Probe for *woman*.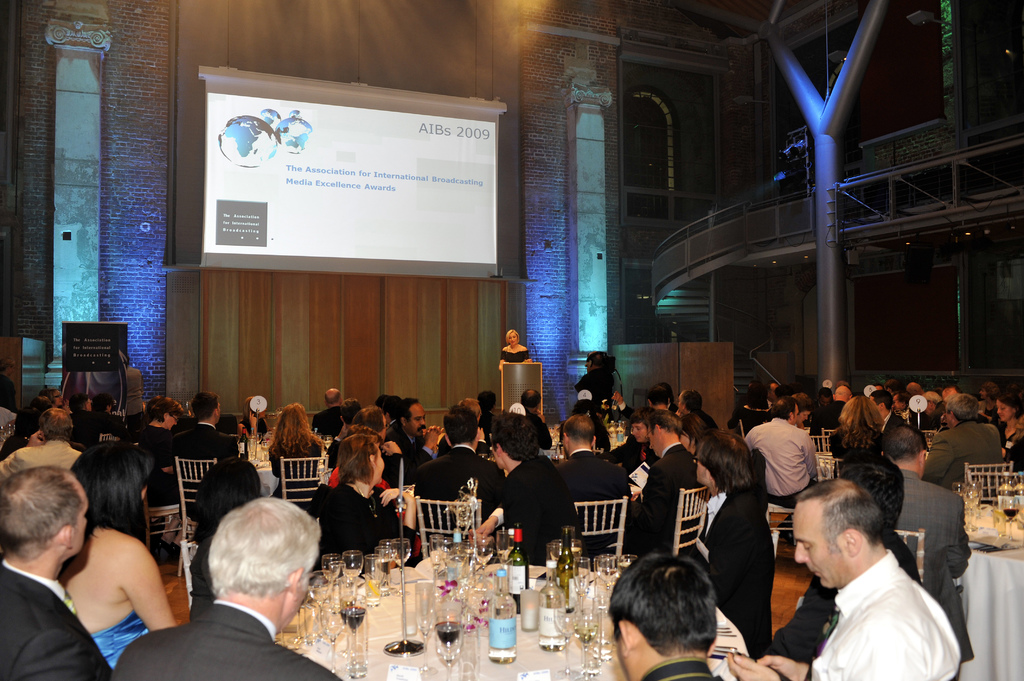
Probe result: {"left": 992, "top": 389, "right": 1023, "bottom": 453}.
